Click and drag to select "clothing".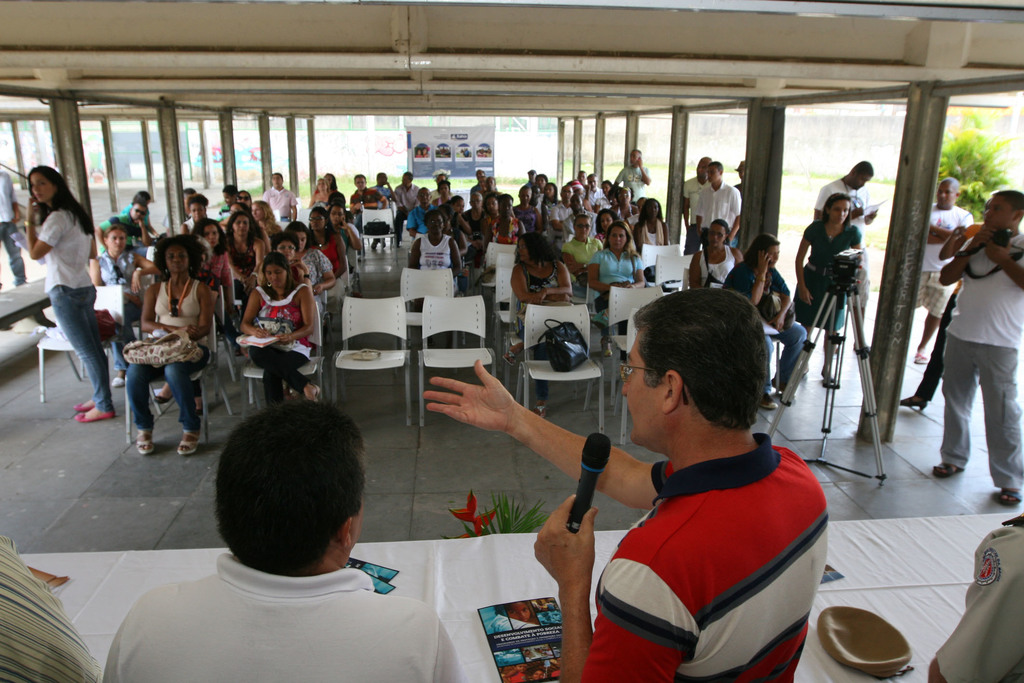
Selection: [0,534,102,682].
